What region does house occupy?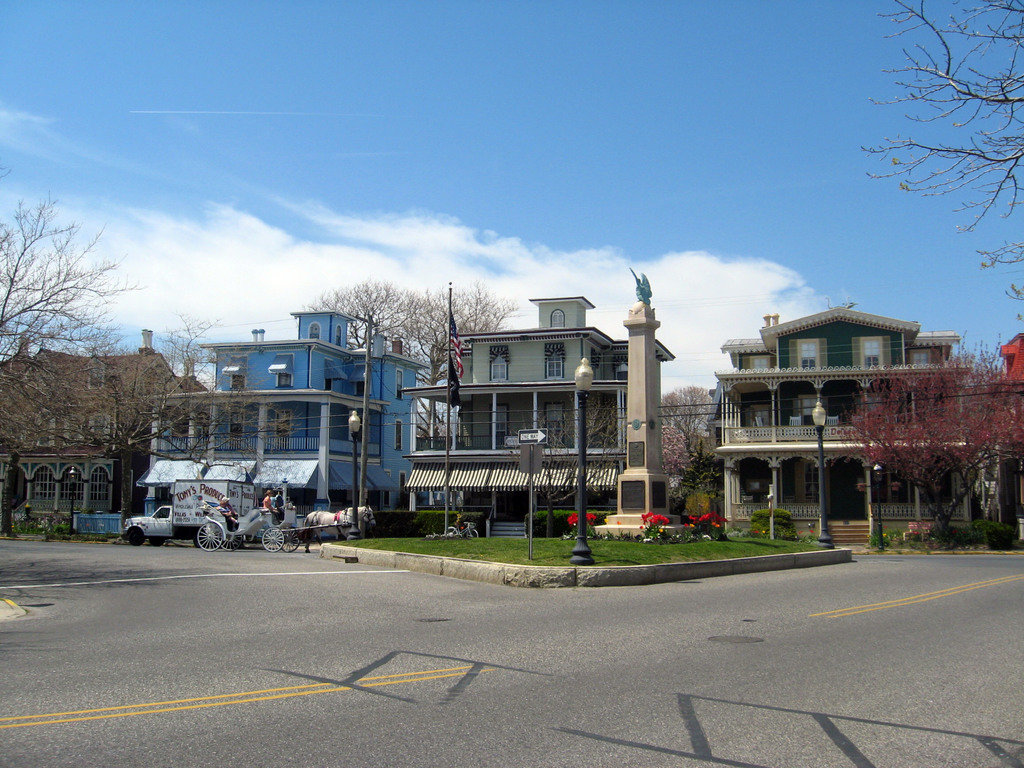
bbox=(140, 299, 429, 541).
